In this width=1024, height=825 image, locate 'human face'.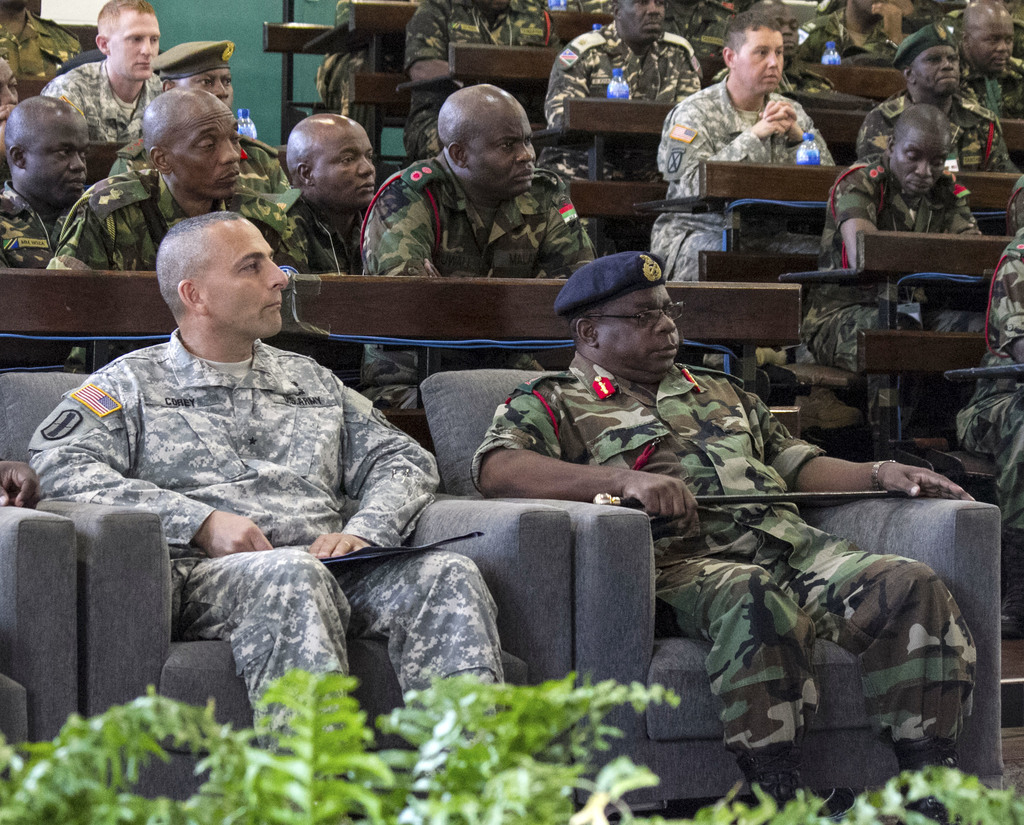
Bounding box: 467, 115, 538, 193.
